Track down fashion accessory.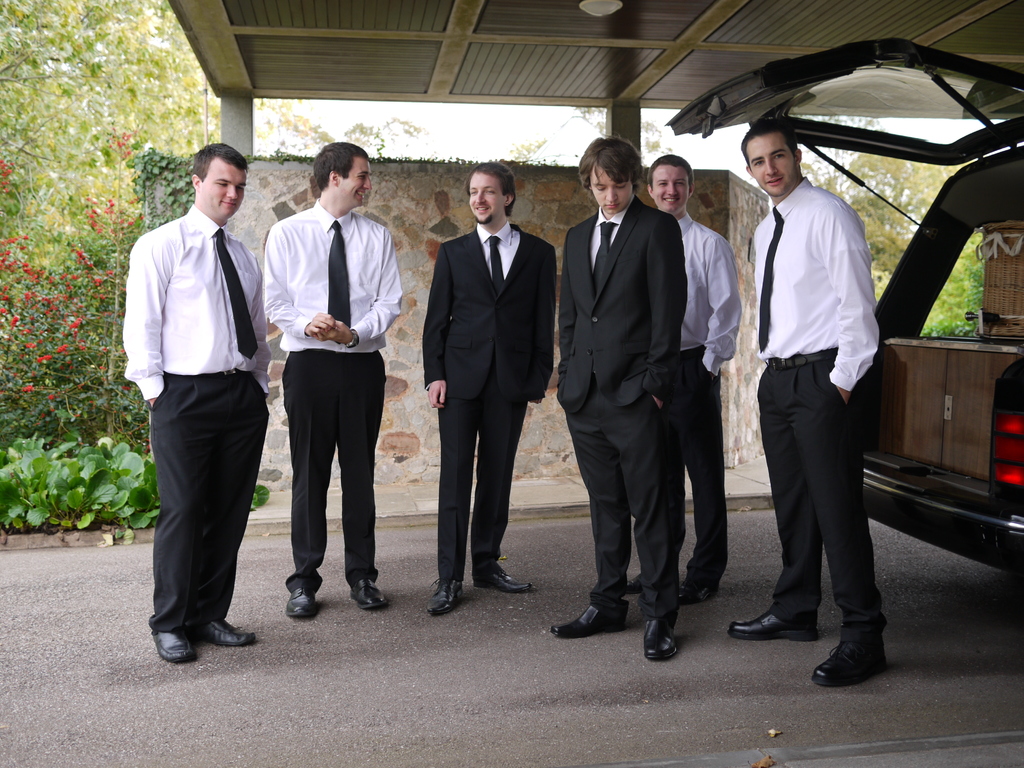
Tracked to x1=764 y1=344 x2=845 y2=369.
